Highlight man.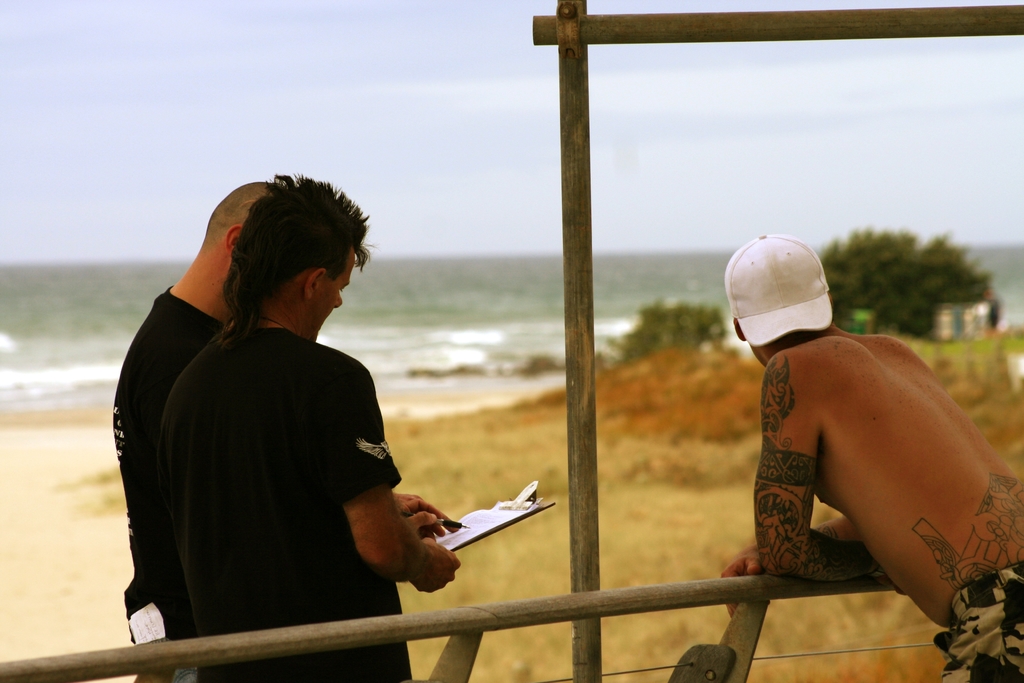
Highlighted region: l=158, t=168, r=460, b=682.
